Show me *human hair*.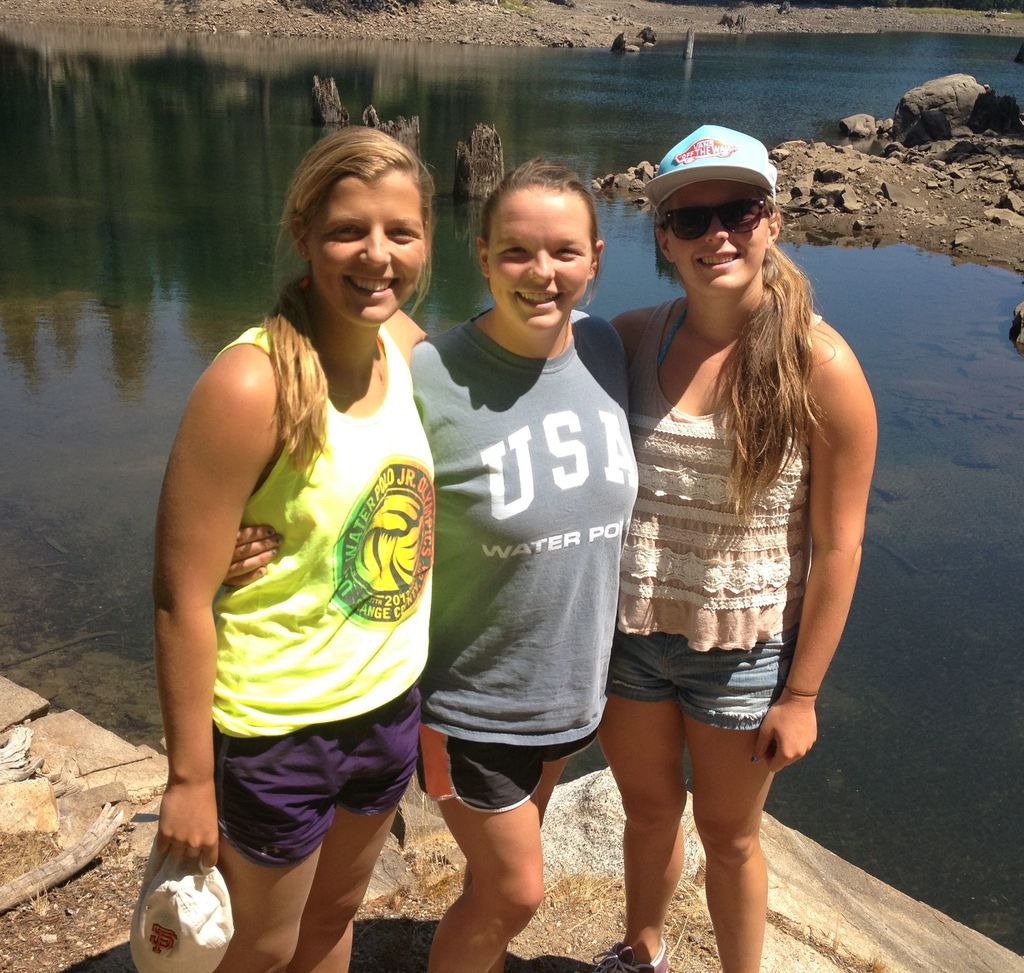
*human hair* is here: (466, 157, 598, 233).
